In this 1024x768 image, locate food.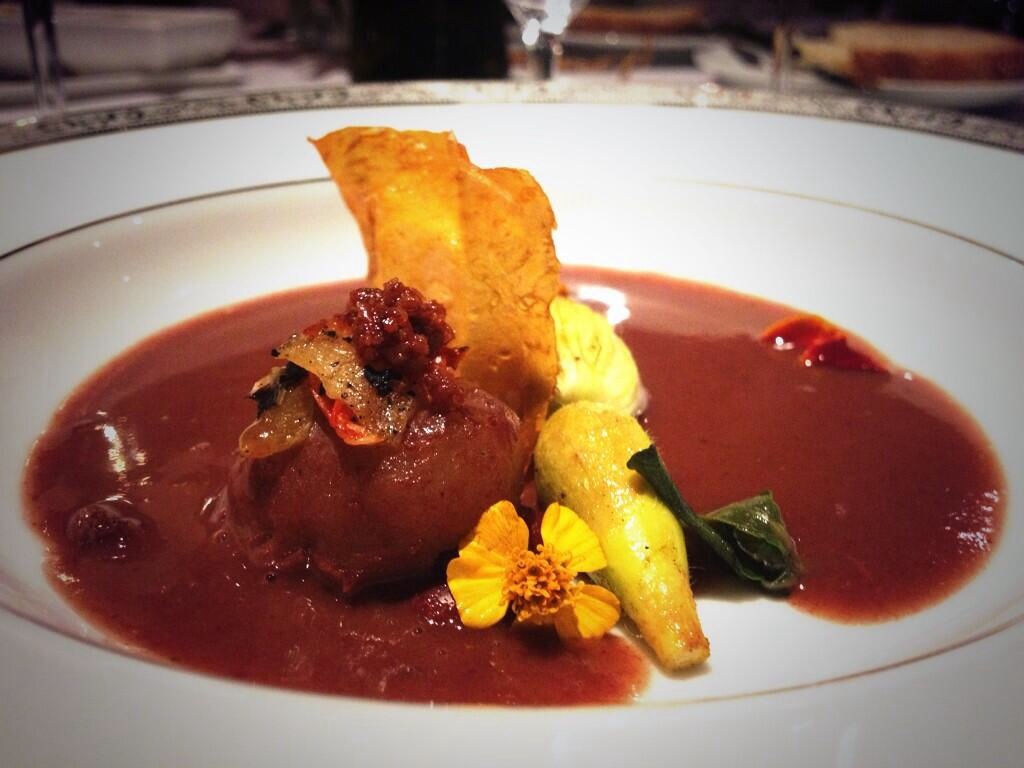
Bounding box: pyautogui.locateOnScreen(69, 135, 983, 686).
